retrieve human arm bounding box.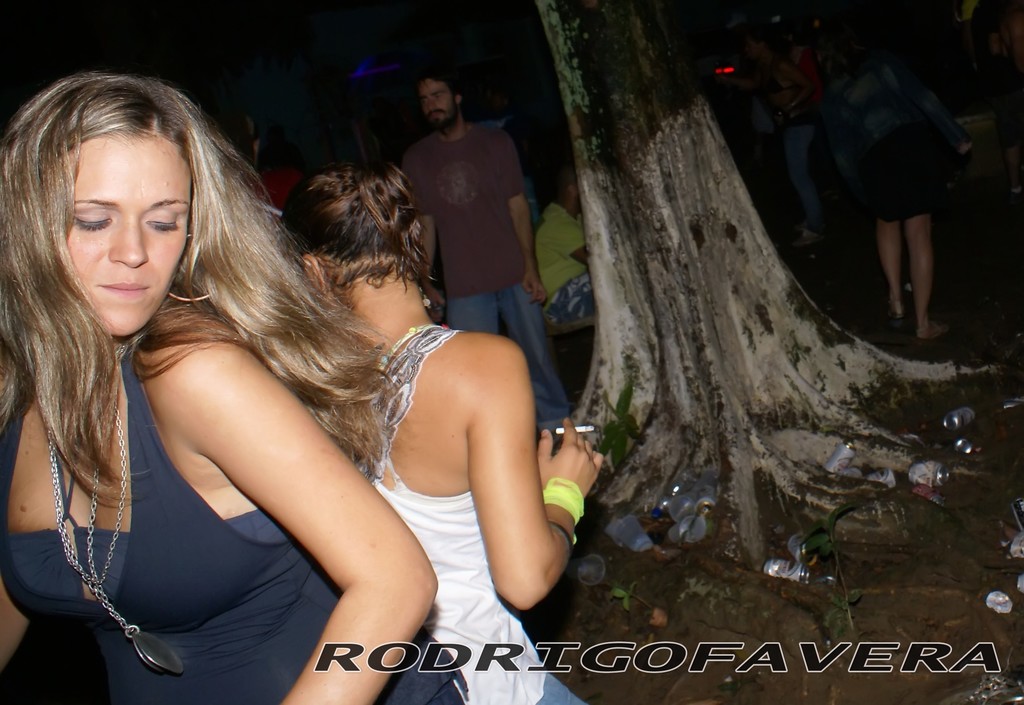
Bounding box: box=[495, 128, 554, 298].
